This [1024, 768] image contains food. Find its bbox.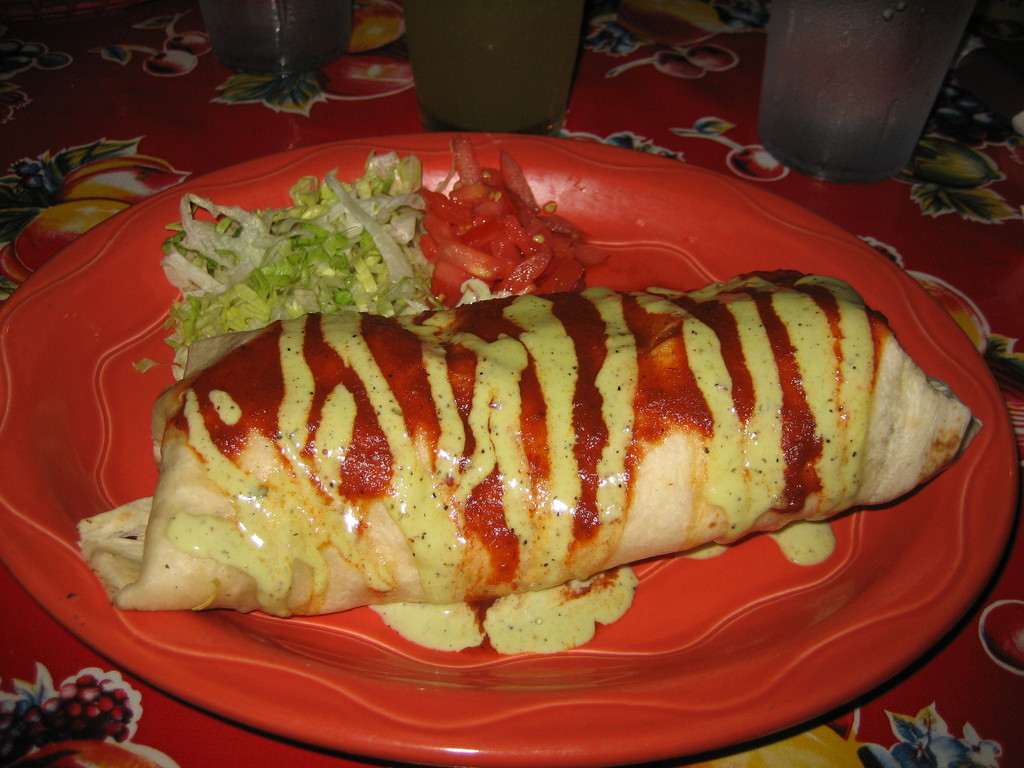
81, 227, 988, 630.
